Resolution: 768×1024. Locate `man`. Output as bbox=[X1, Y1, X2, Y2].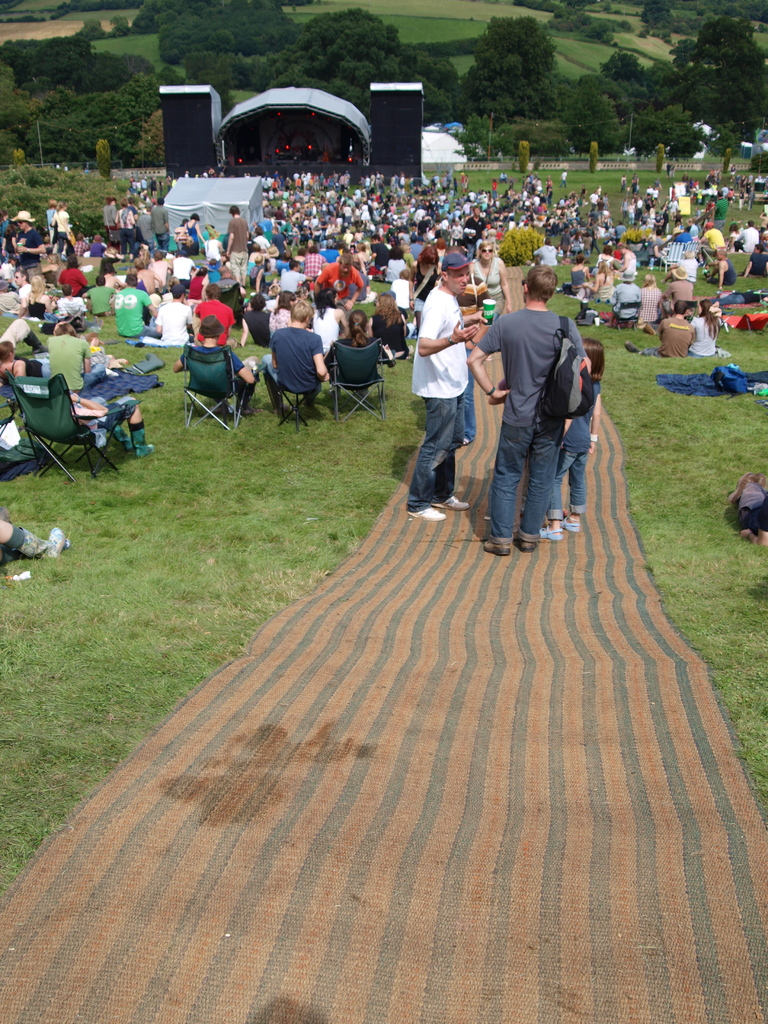
bbox=[319, 253, 364, 312].
